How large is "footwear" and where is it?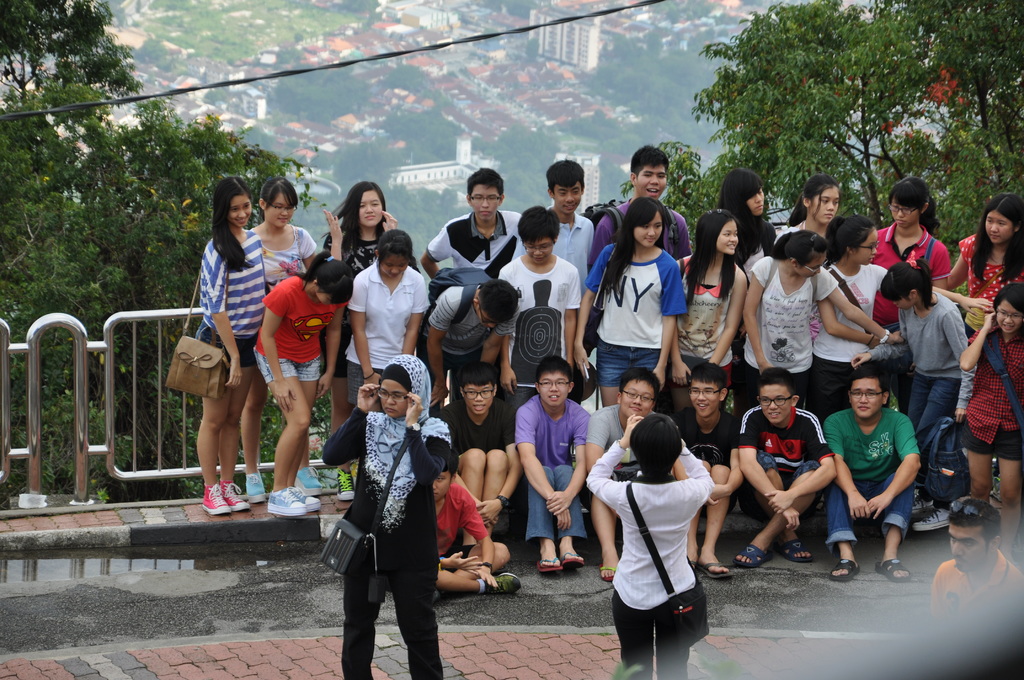
Bounding box: x1=695, y1=560, x2=732, y2=584.
